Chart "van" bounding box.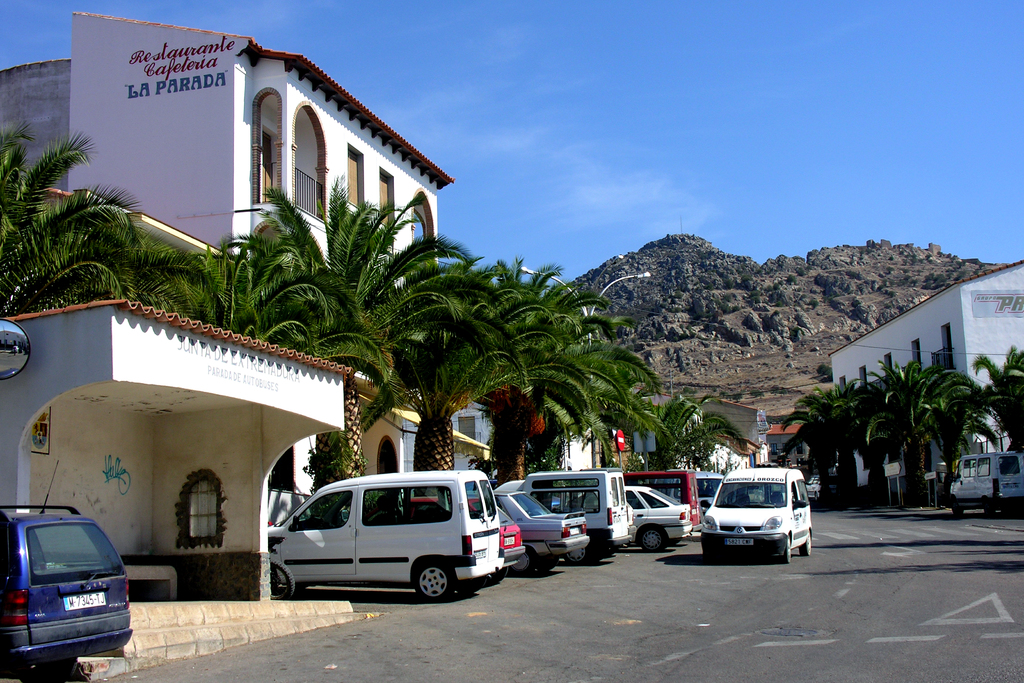
Charted: BBox(620, 472, 703, 542).
